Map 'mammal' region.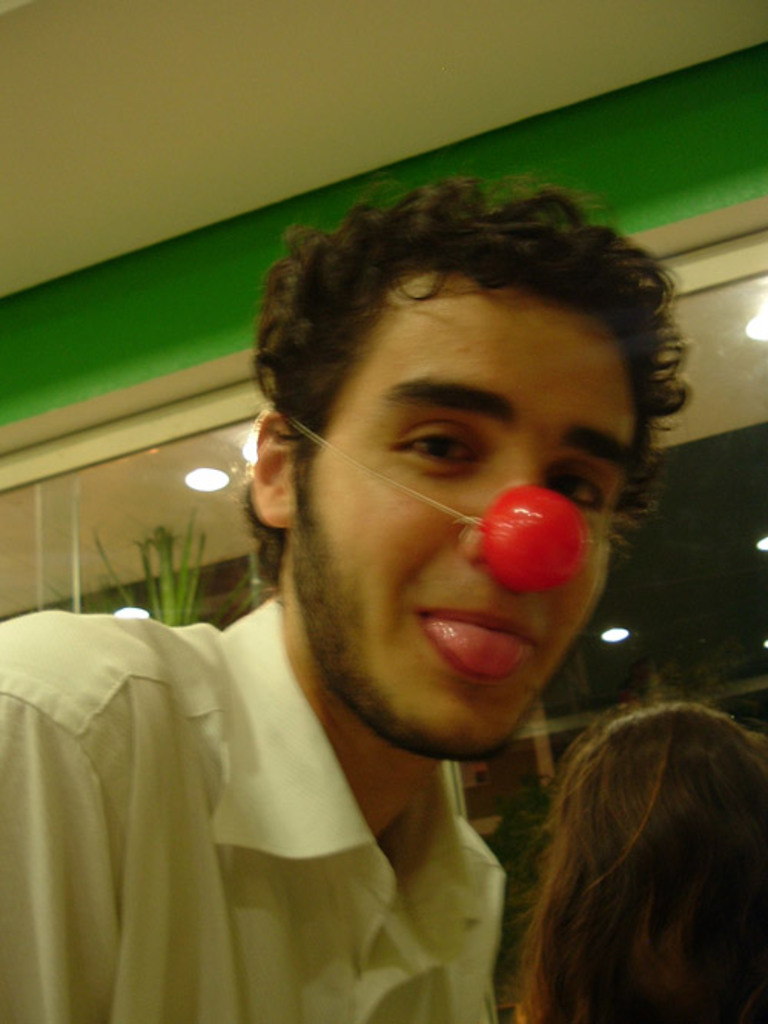
Mapped to (left=519, top=711, right=767, bottom=1013).
